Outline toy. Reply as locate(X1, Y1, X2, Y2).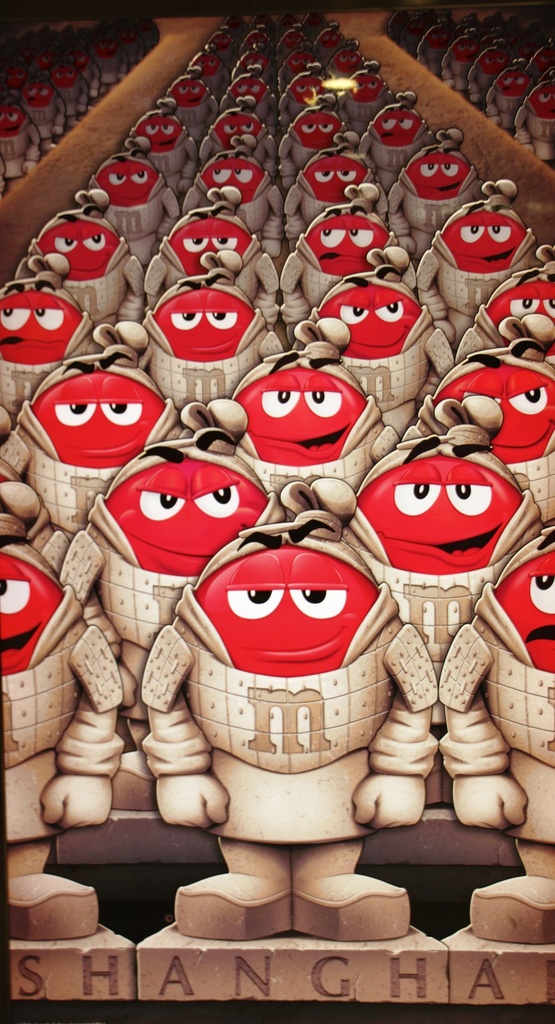
locate(26, 47, 58, 88).
